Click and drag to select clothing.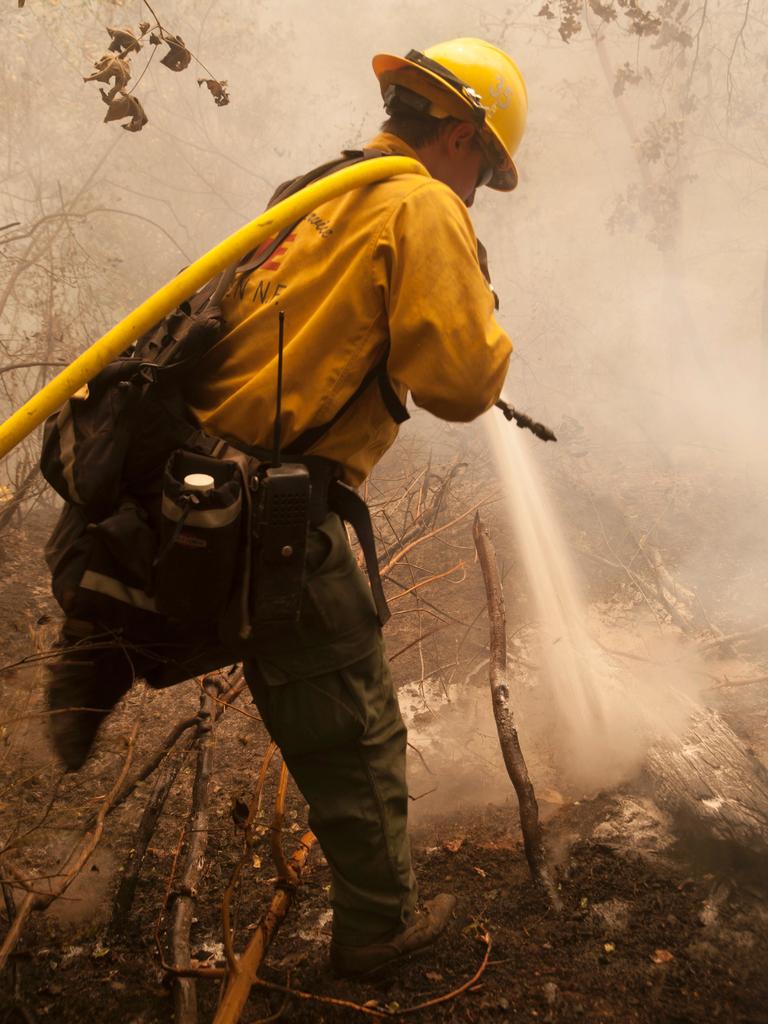
Selection: [x1=184, y1=129, x2=513, y2=490].
